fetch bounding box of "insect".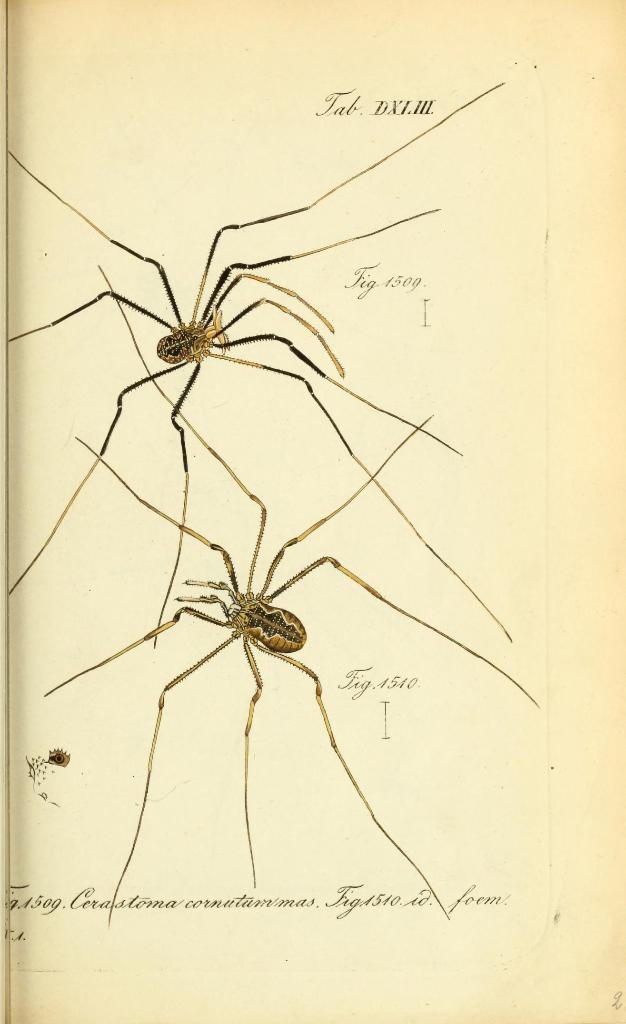
Bbox: {"left": 11, "top": 80, "right": 512, "bottom": 652}.
